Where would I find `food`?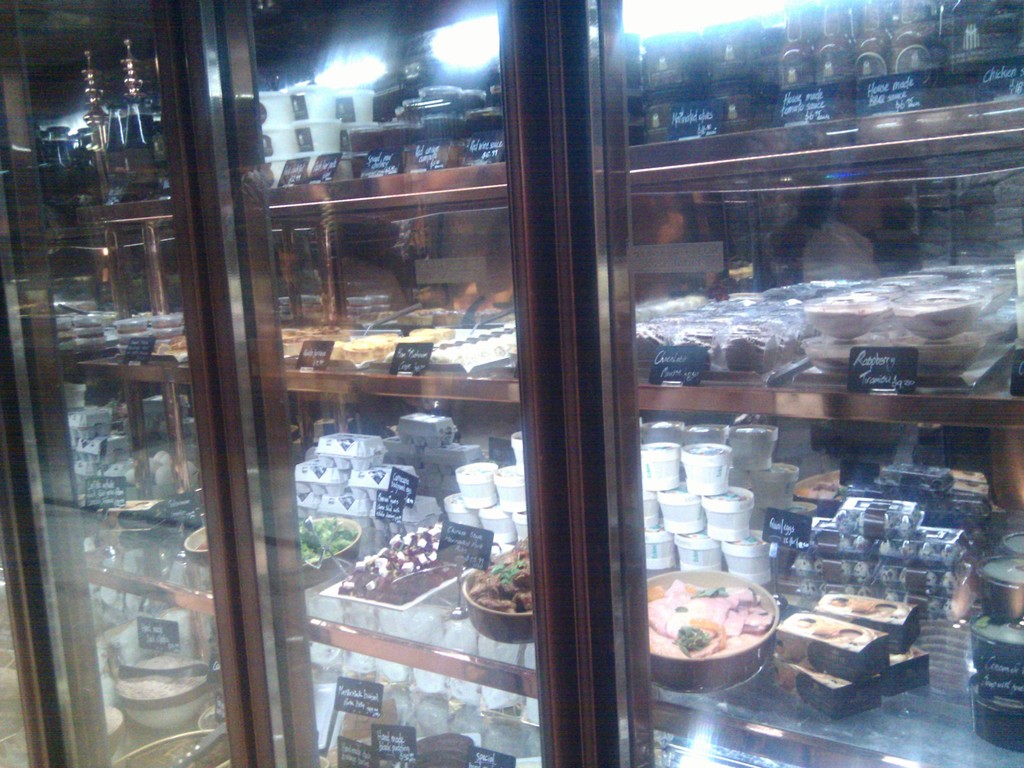
At [x1=820, y1=592, x2=922, y2=650].
